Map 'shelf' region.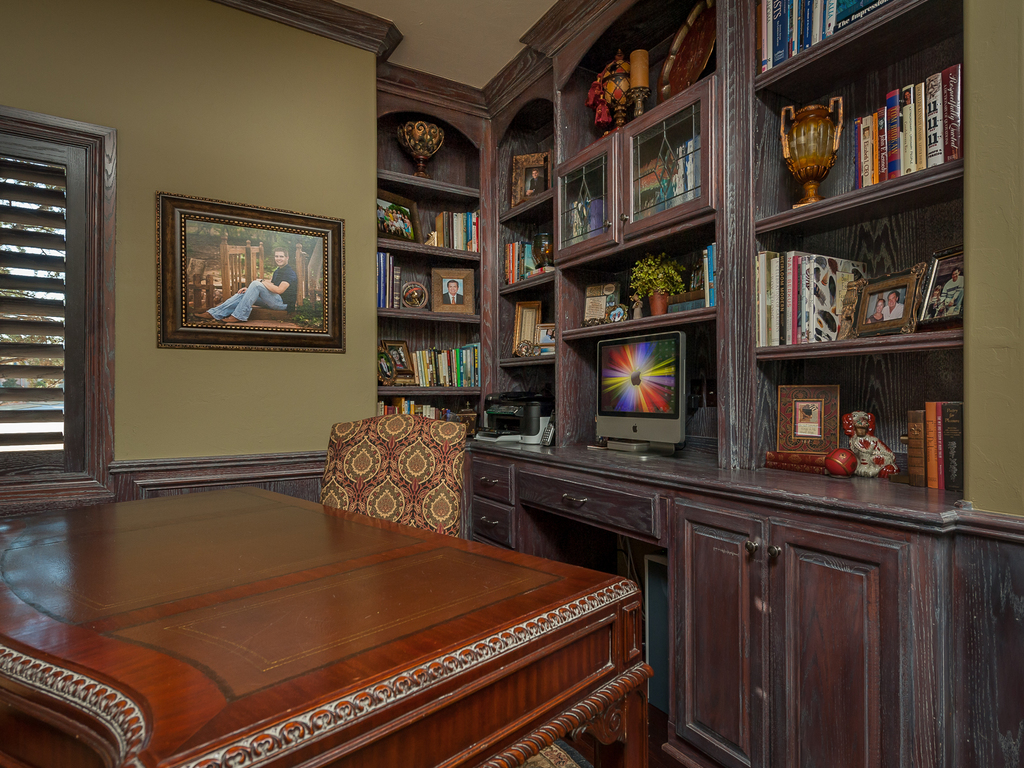
Mapped to [left=735, top=340, right=964, bottom=490].
